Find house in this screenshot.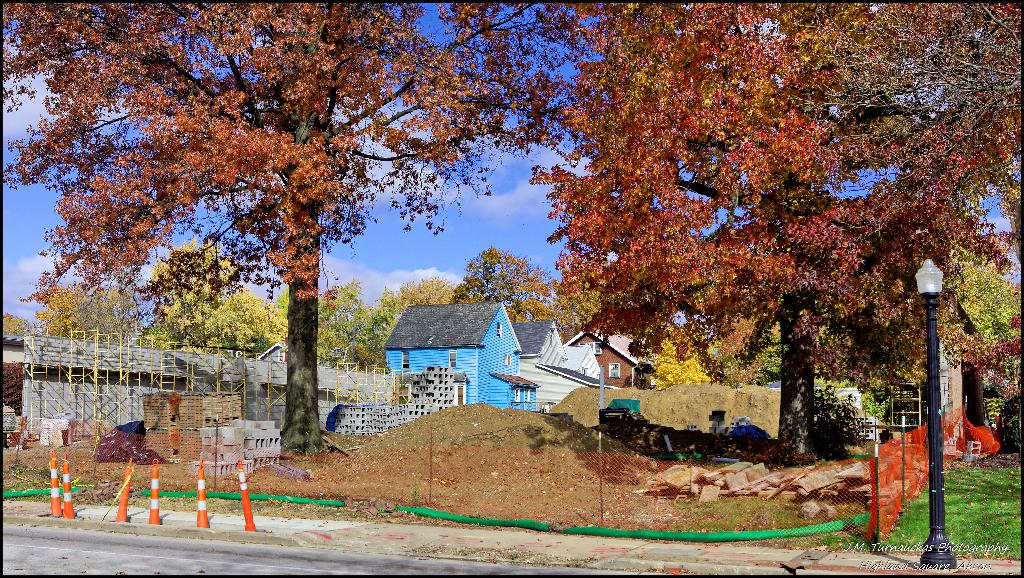
The bounding box for house is <bbox>514, 316, 569, 405</bbox>.
